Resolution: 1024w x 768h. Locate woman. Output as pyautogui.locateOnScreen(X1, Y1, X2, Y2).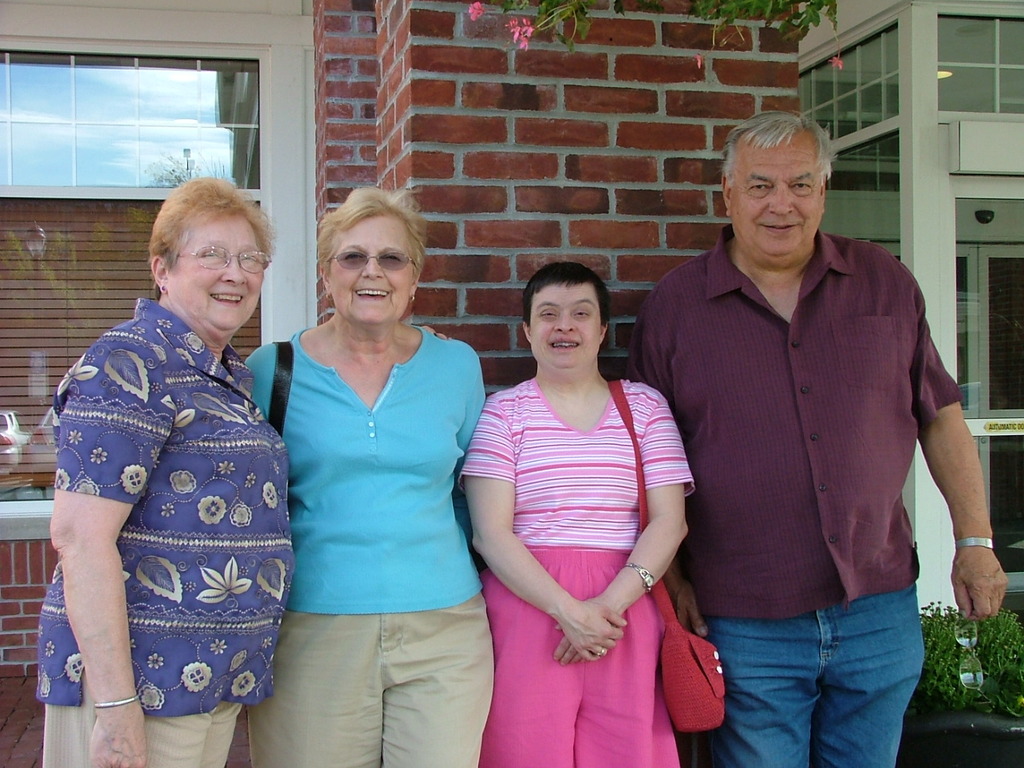
pyautogui.locateOnScreen(451, 258, 695, 767).
